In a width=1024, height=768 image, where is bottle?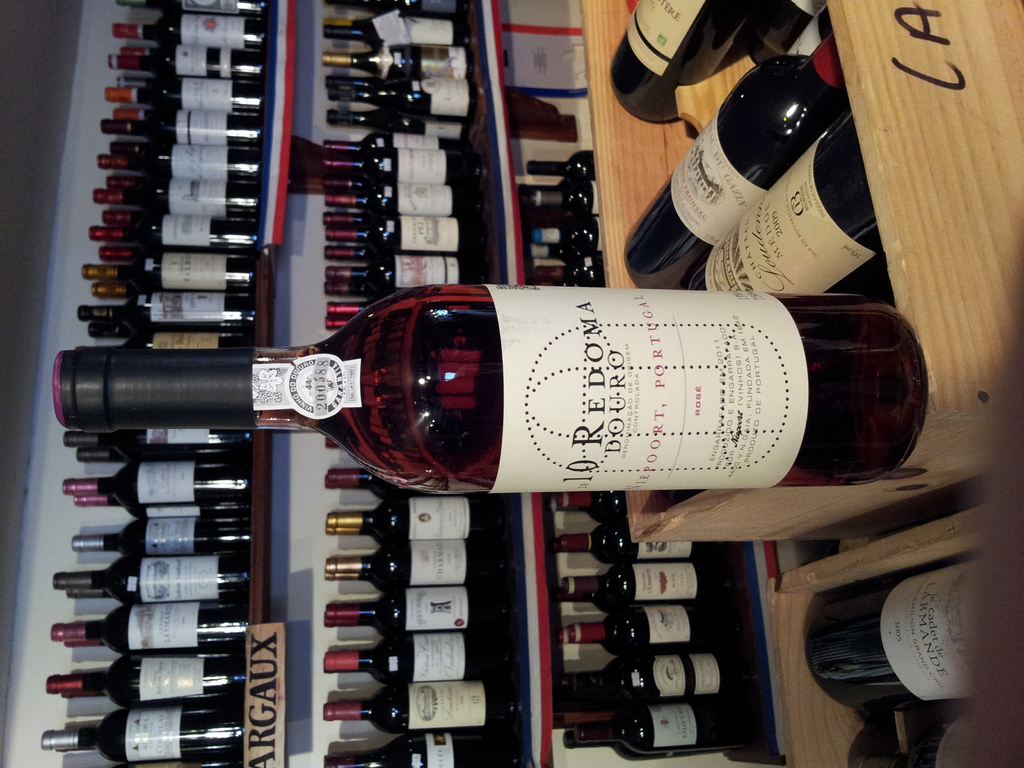
locate(333, 124, 458, 159).
